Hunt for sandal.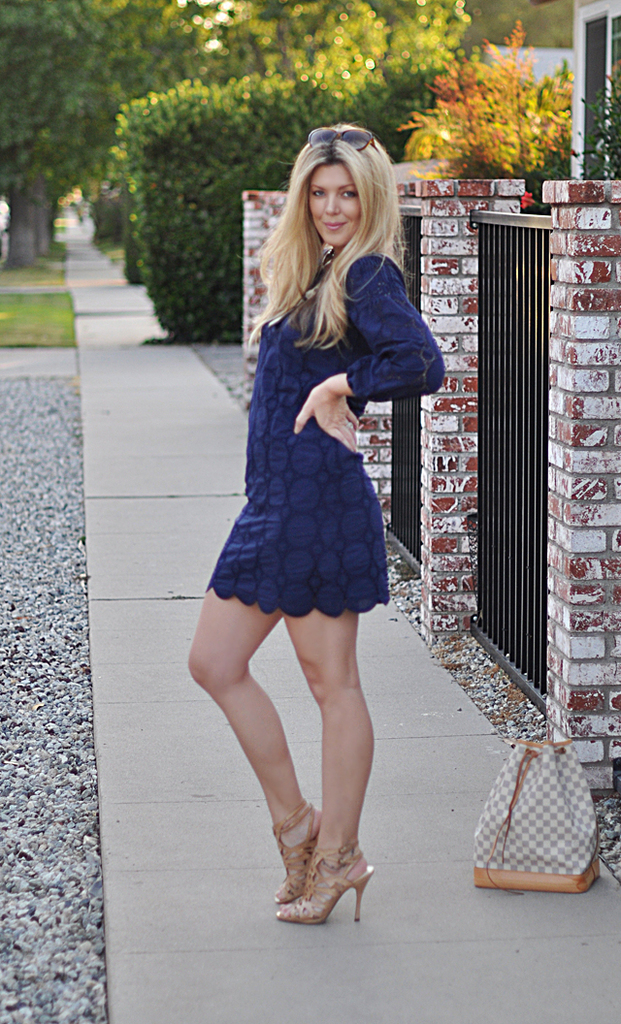
Hunted down at box(271, 795, 322, 908).
